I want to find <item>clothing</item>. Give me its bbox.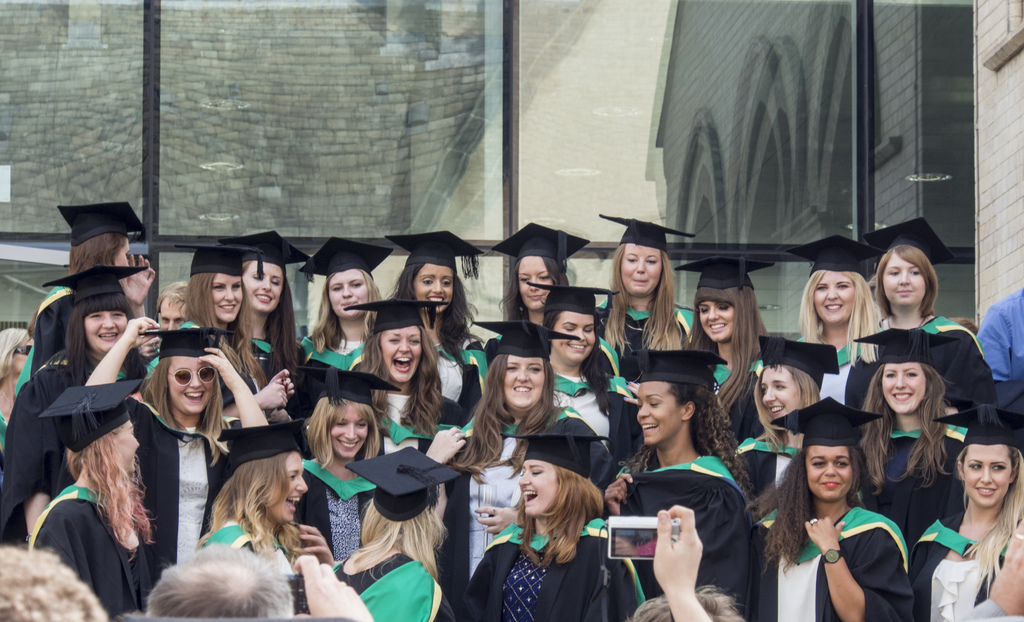
[left=298, top=452, right=369, bottom=588].
